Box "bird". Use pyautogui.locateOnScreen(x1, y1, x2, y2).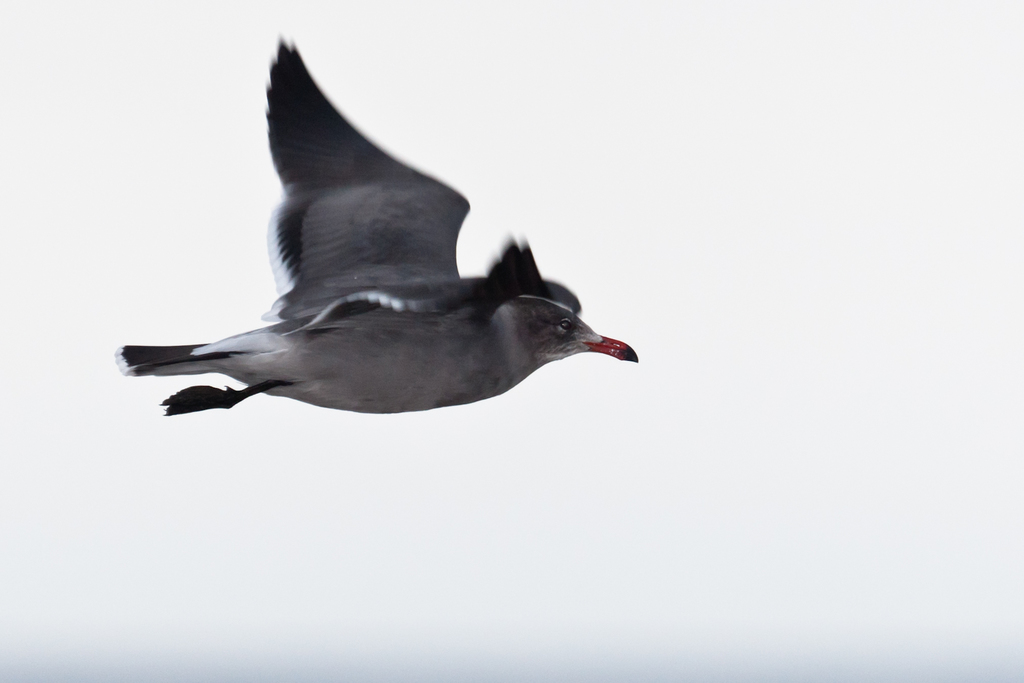
pyautogui.locateOnScreen(100, 39, 645, 421).
